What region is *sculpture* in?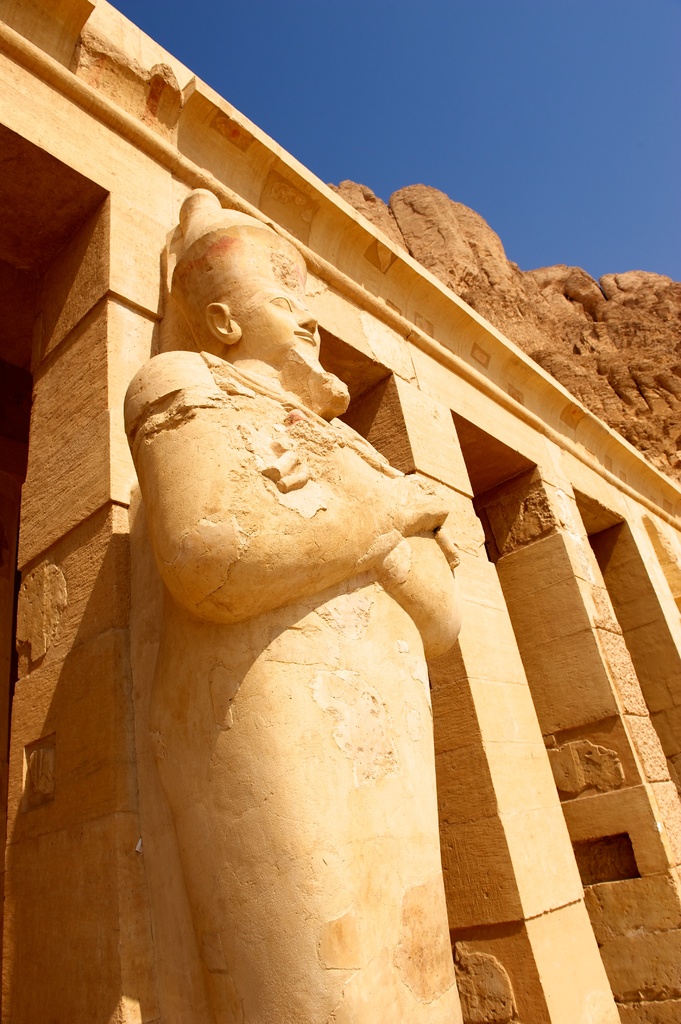
left=120, top=228, right=462, bottom=1023.
